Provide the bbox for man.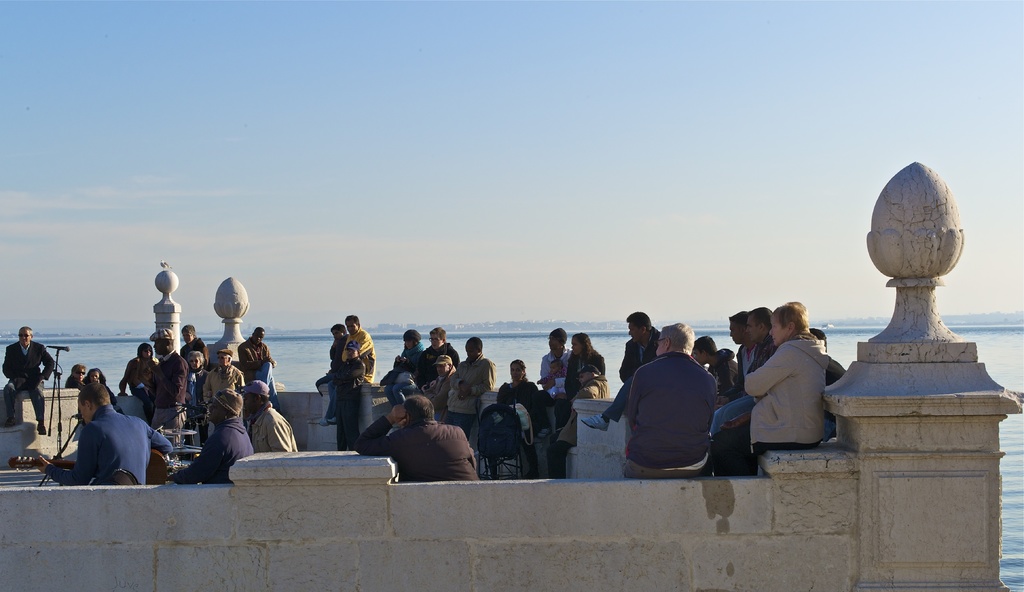
crop(577, 309, 661, 432).
